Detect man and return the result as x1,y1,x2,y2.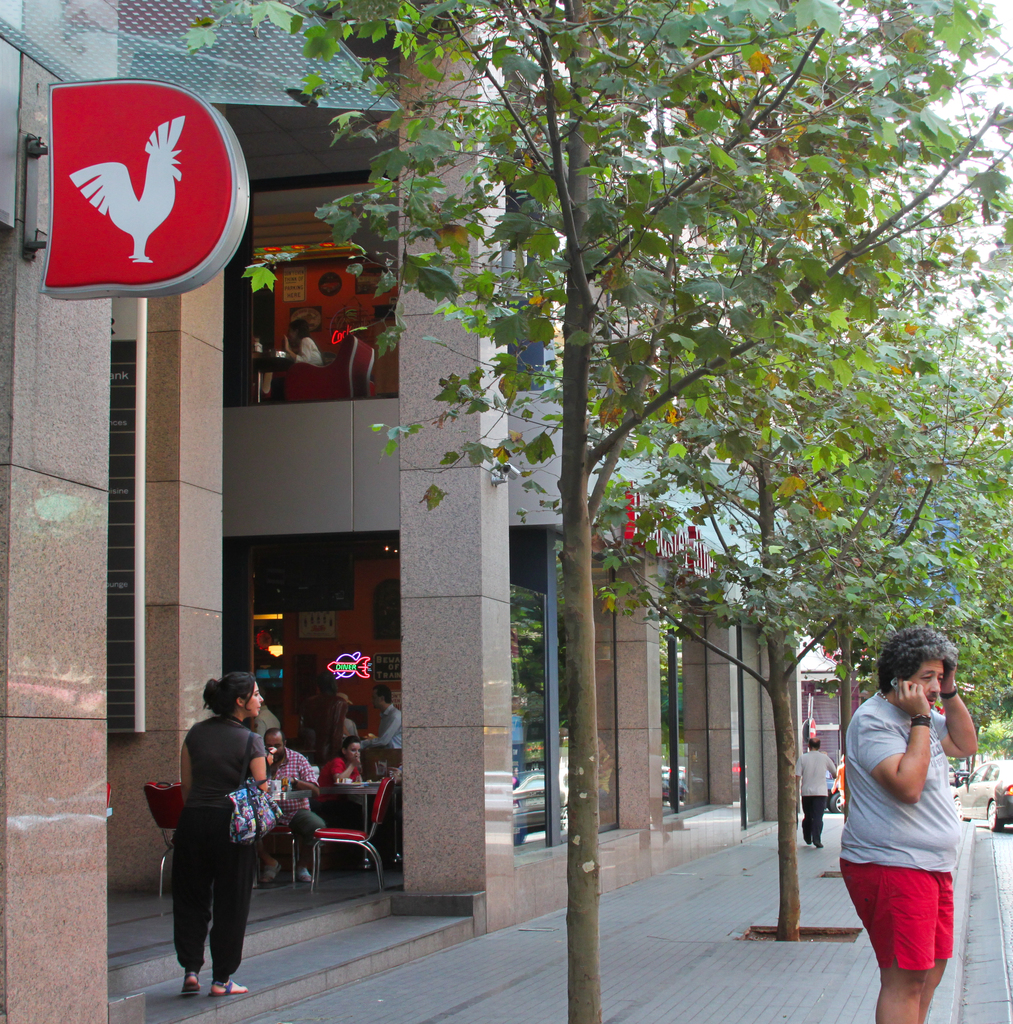
838,621,981,1023.
